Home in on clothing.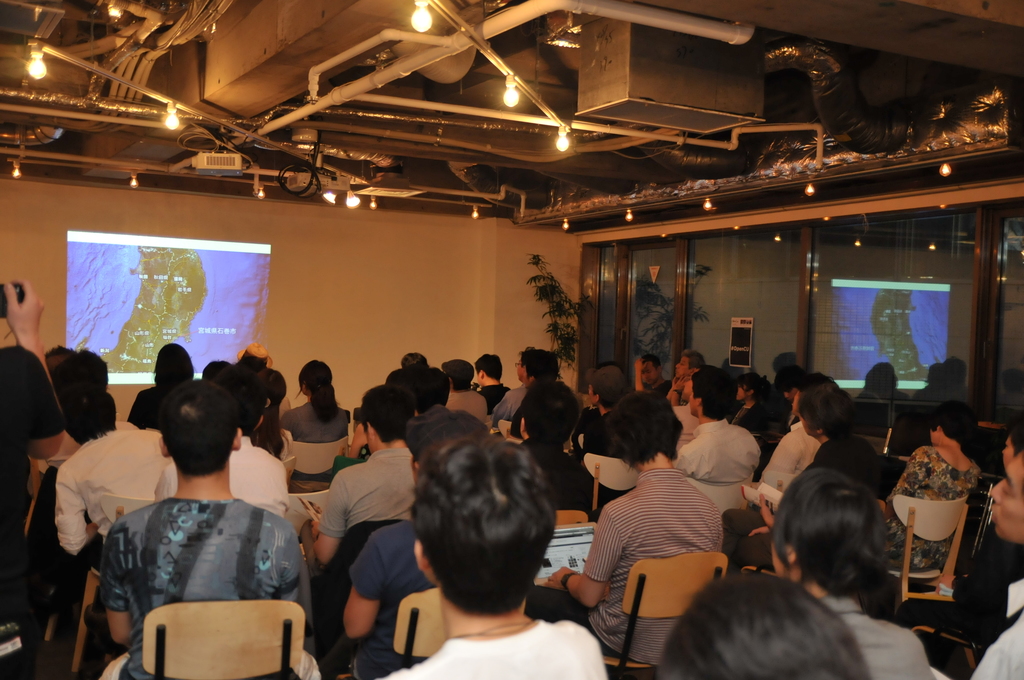
Homed in at (x1=98, y1=481, x2=321, y2=675).
